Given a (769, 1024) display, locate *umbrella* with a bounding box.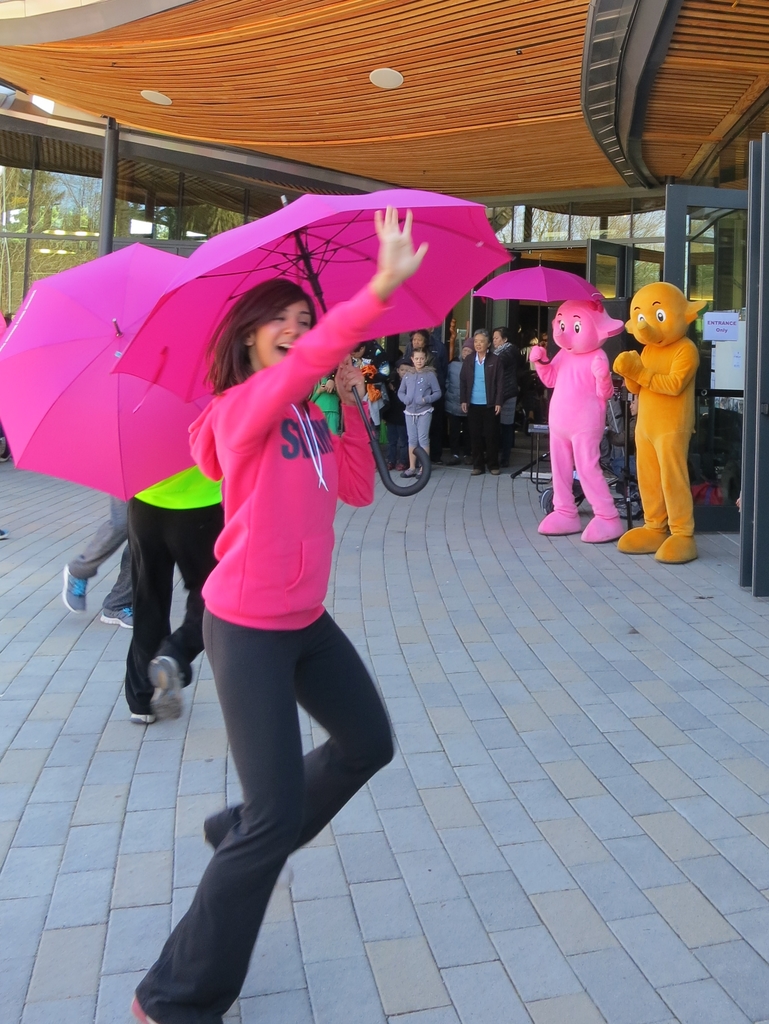
Located: region(0, 241, 188, 503).
